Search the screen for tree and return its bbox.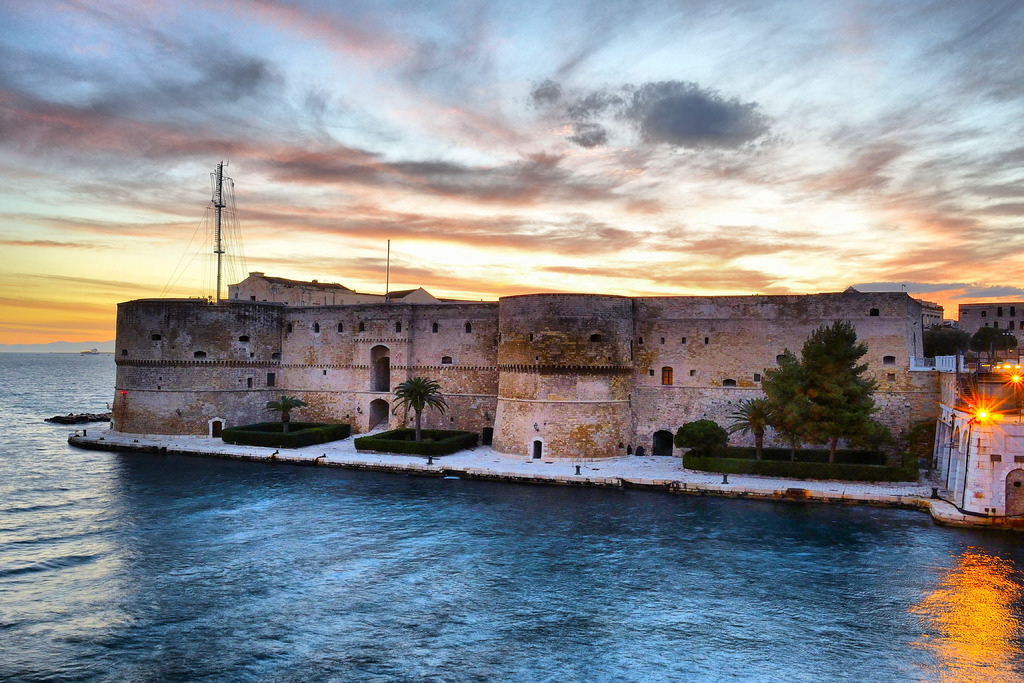
Found: box=[745, 313, 902, 465].
